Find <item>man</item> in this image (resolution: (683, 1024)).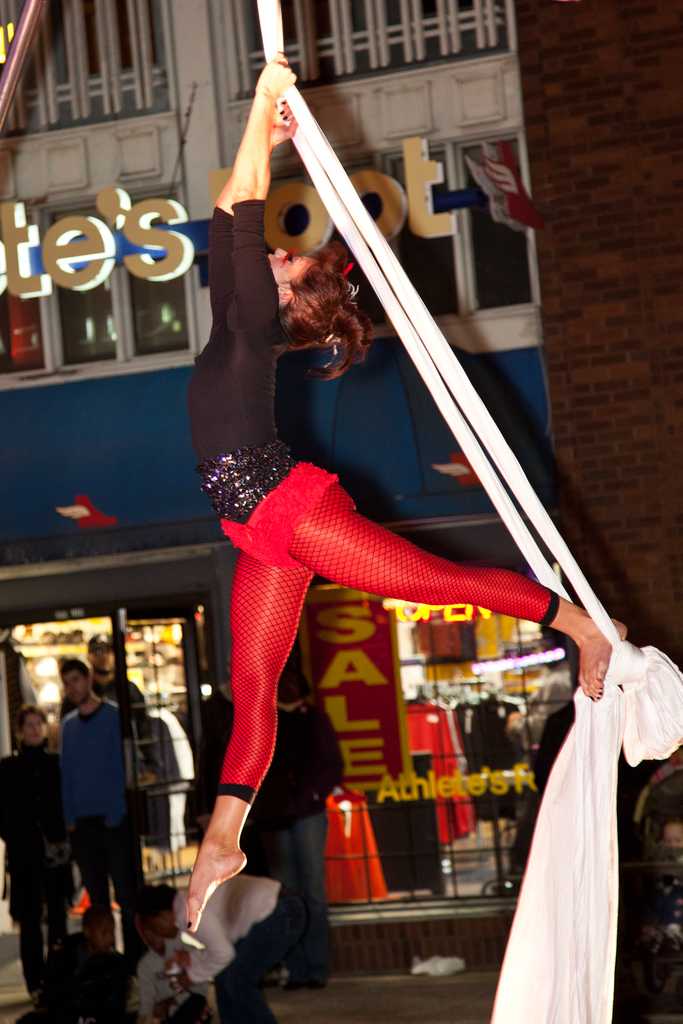
(49,661,152,955).
